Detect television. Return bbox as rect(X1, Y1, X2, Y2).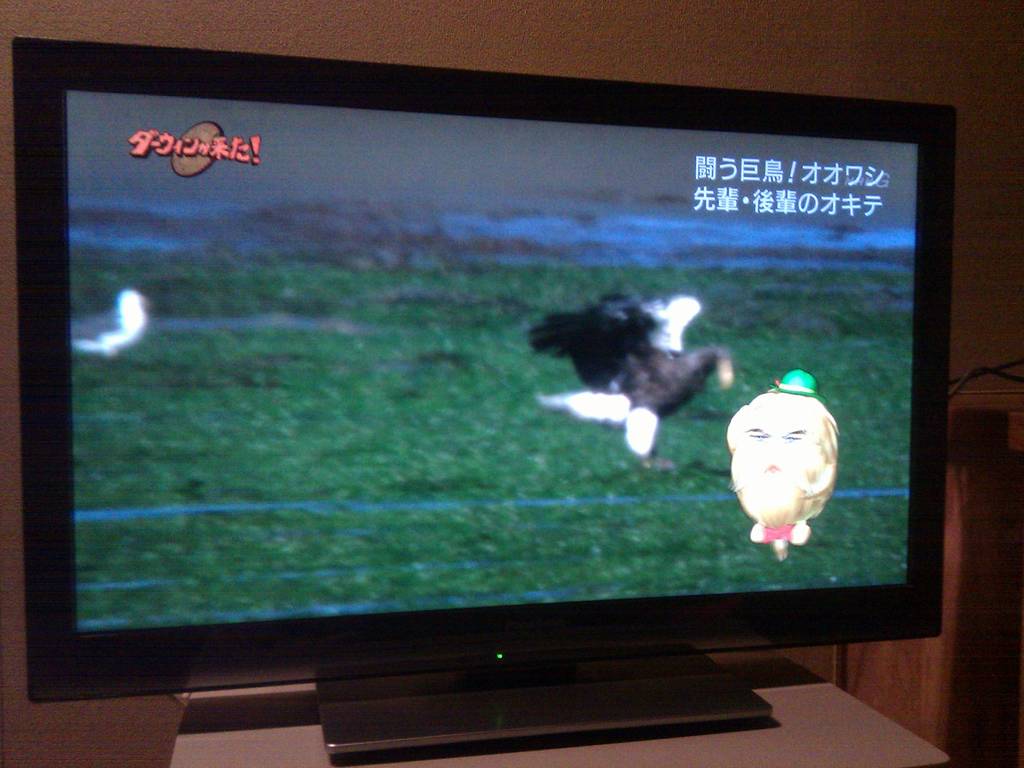
rect(14, 37, 956, 756).
